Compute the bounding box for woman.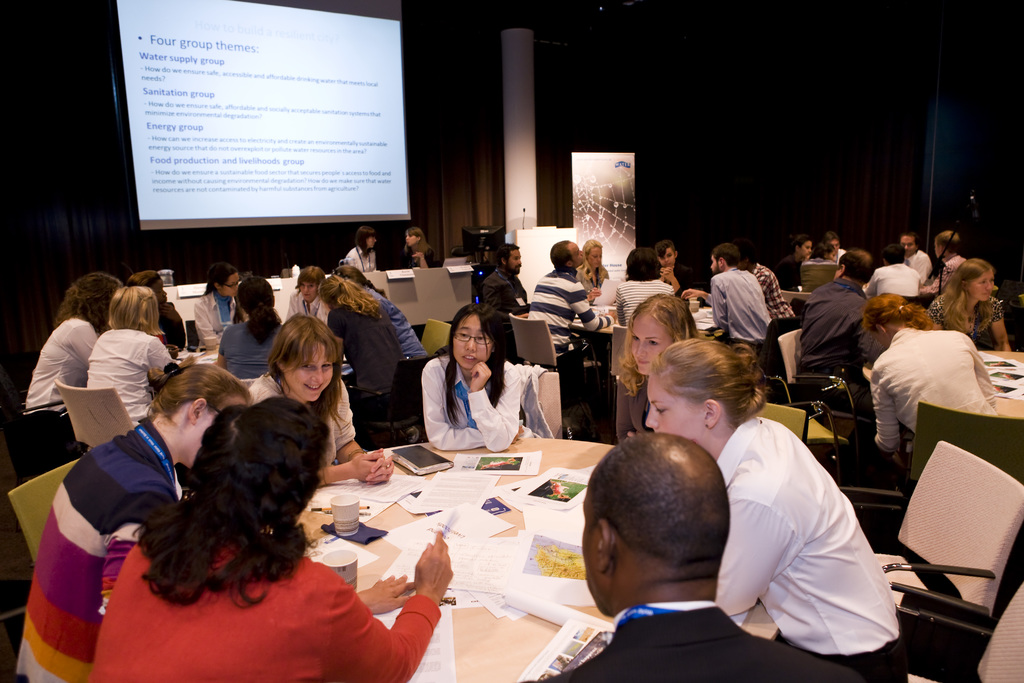
pyautogui.locateOnScreen(403, 227, 434, 267).
